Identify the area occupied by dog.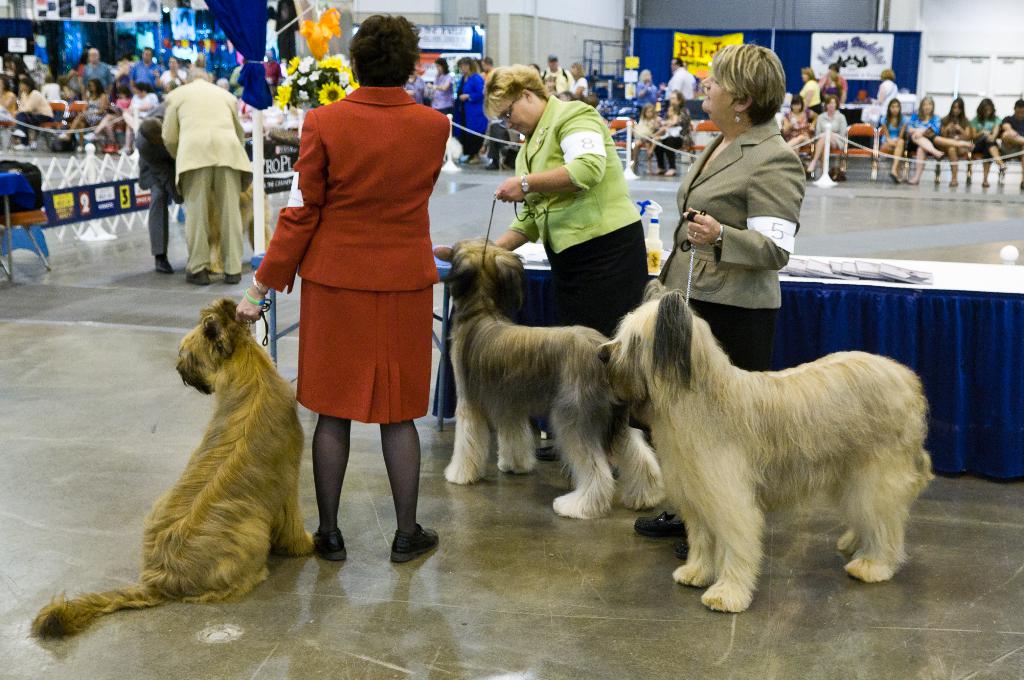
Area: [left=169, top=179, right=273, bottom=271].
